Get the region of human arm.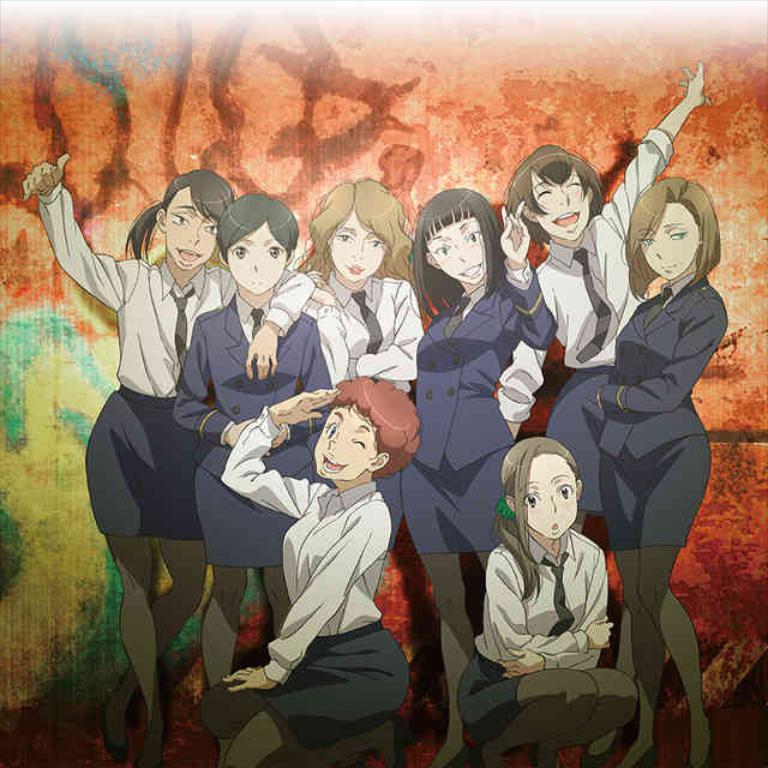
locate(355, 281, 427, 384).
